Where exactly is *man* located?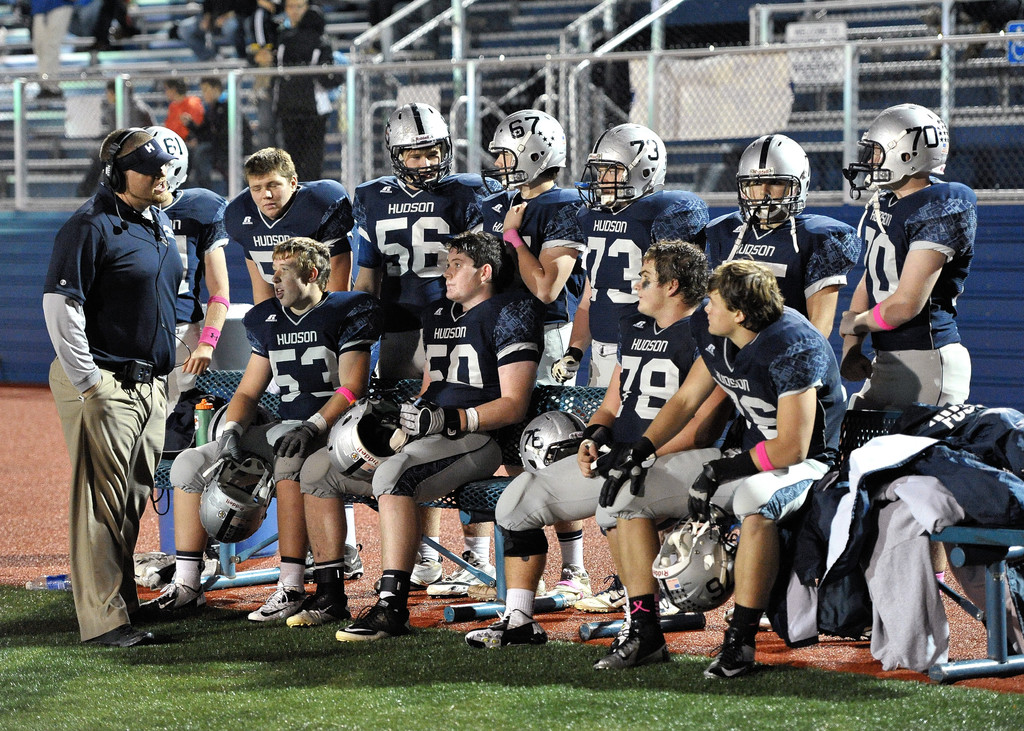
Its bounding box is 593:259:845:684.
